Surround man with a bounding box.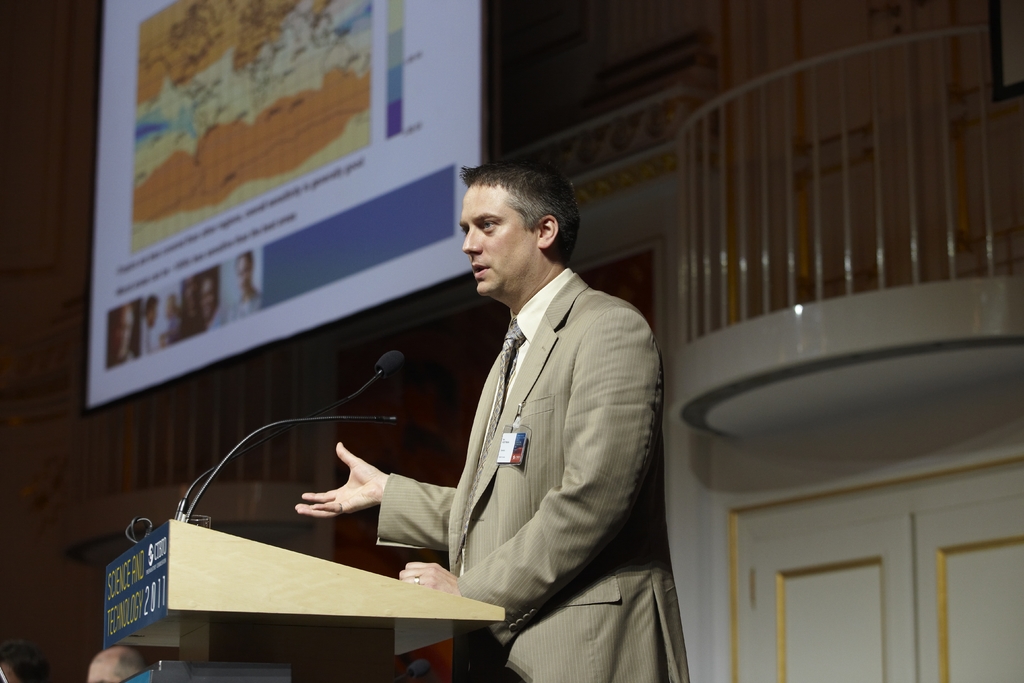
[105, 304, 136, 365].
